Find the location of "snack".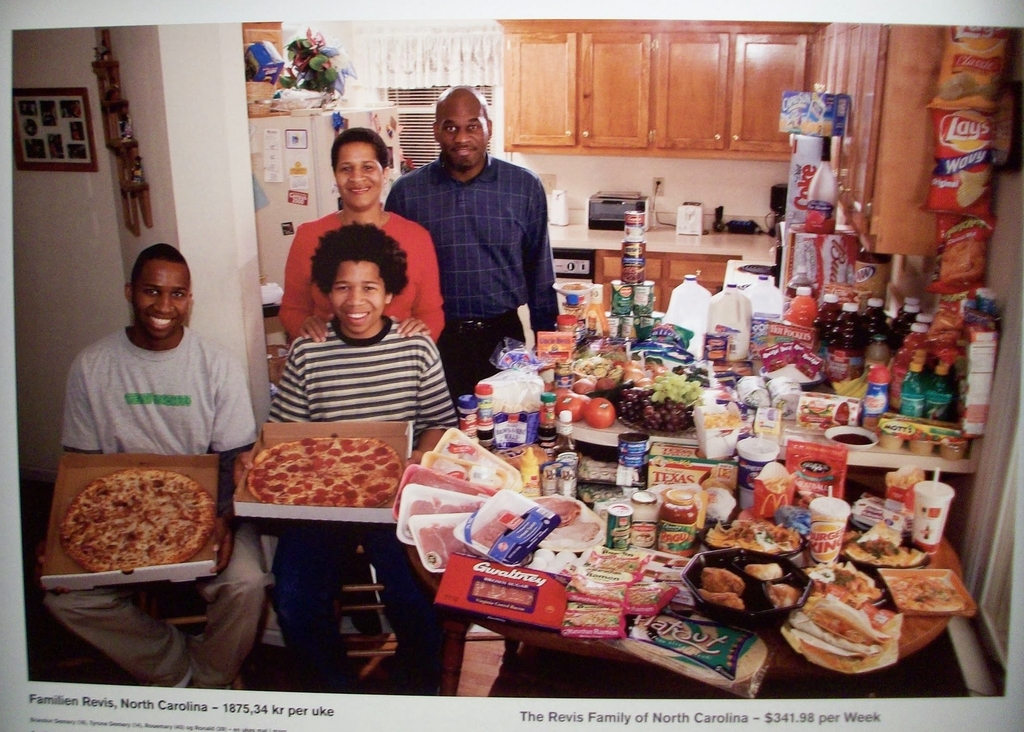
Location: crop(699, 589, 745, 612).
